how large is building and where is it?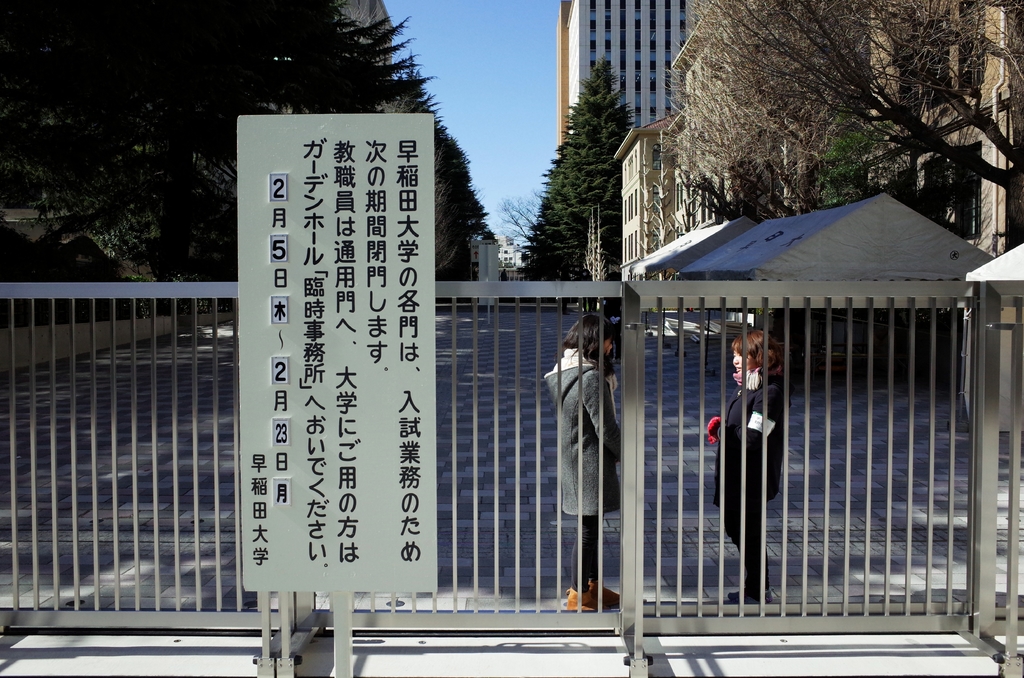
Bounding box: BBox(333, 0, 396, 70).
